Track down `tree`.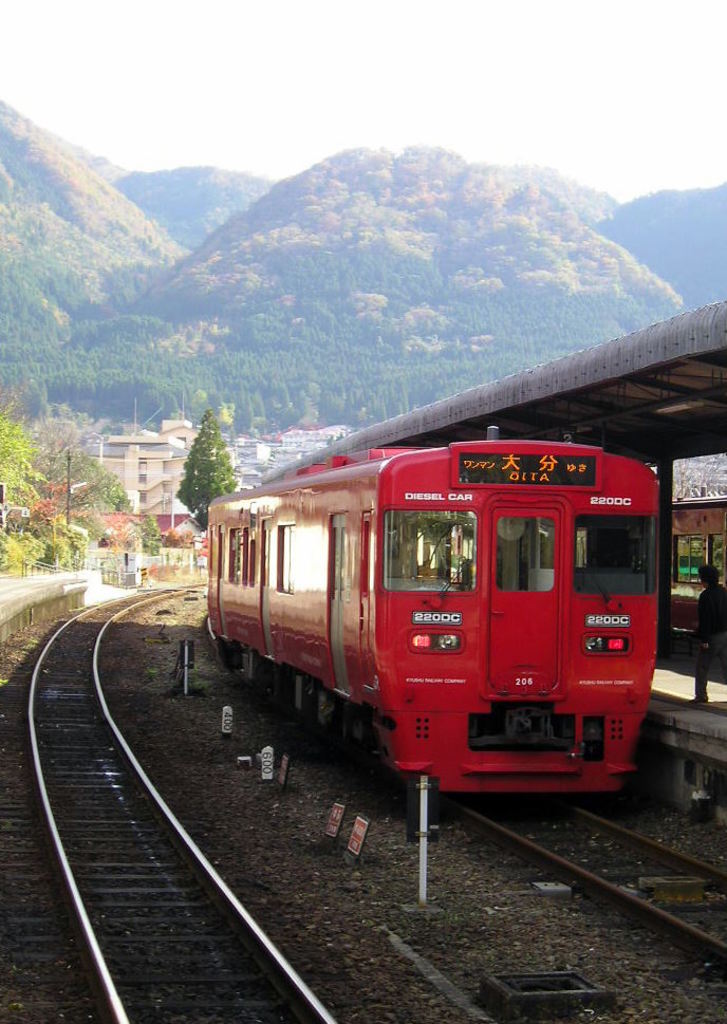
Tracked to x1=163 y1=406 x2=239 y2=502.
